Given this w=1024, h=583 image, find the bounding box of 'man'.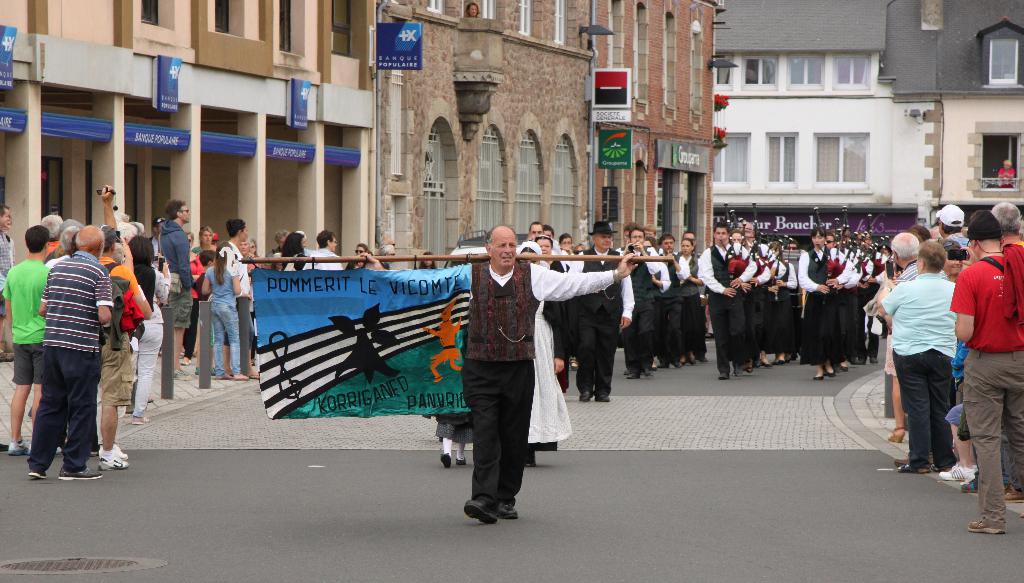
region(159, 193, 200, 383).
